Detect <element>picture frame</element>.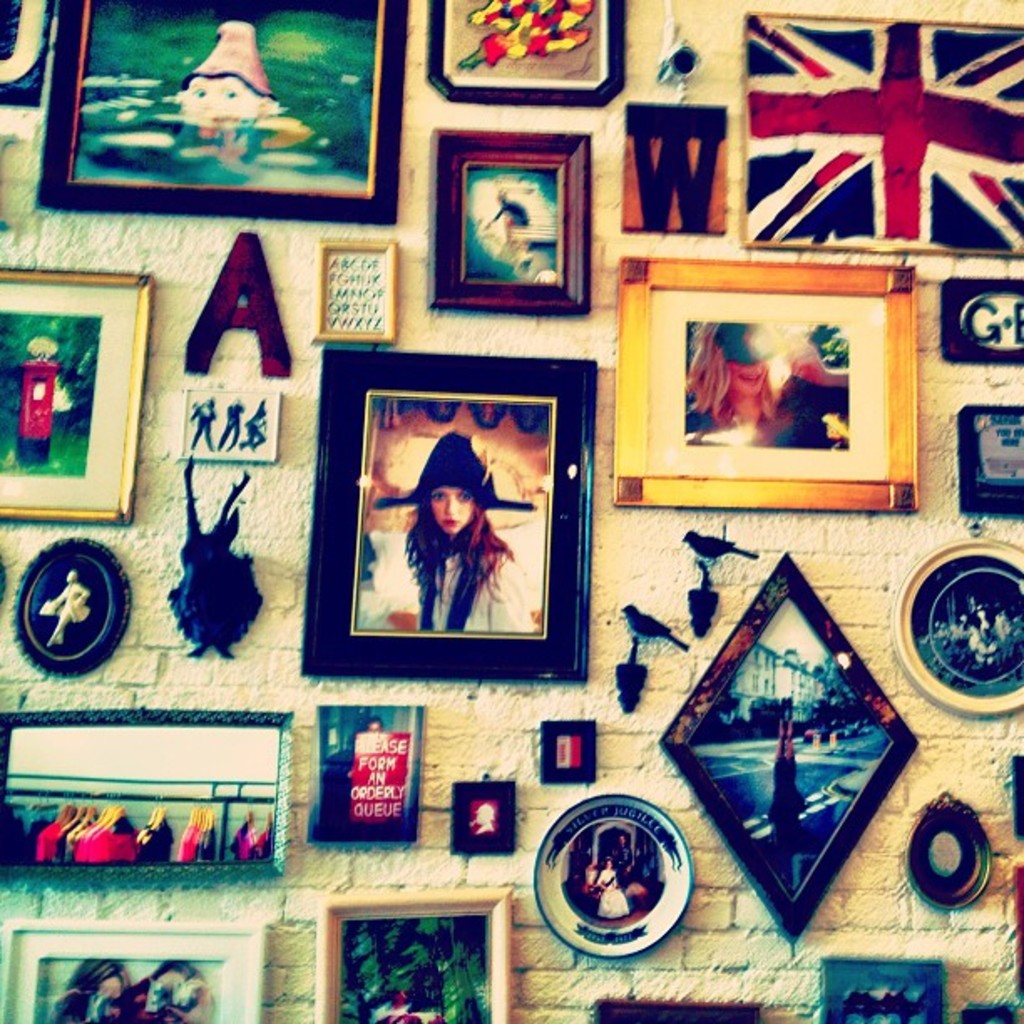
Detected at BBox(0, 268, 157, 525).
